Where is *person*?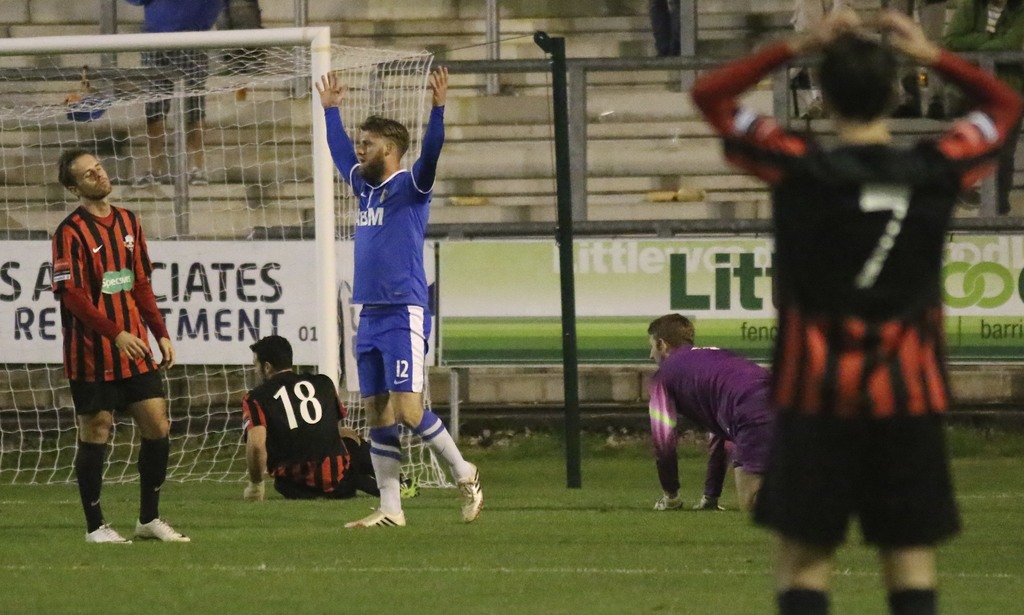
245,334,415,498.
